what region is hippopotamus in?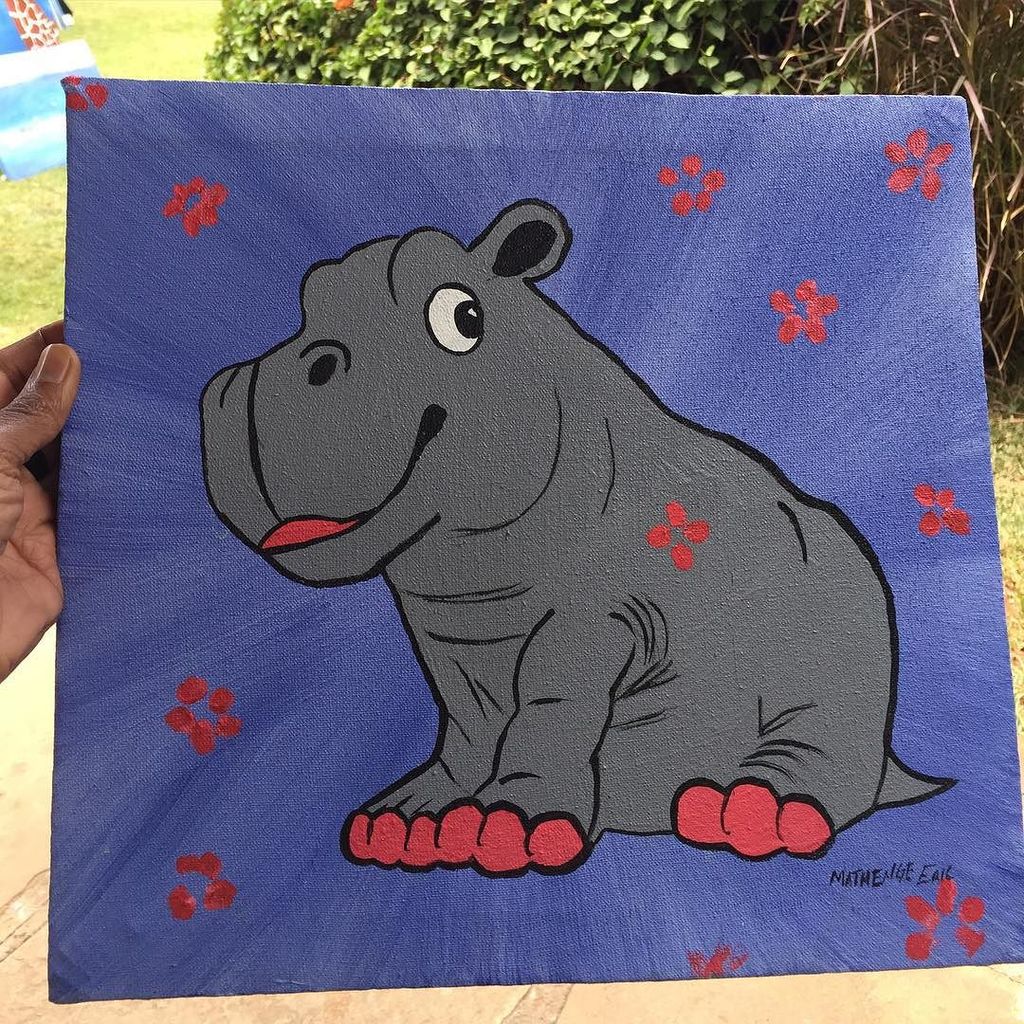
[left=201, top=200, right=952, bottom=875].
